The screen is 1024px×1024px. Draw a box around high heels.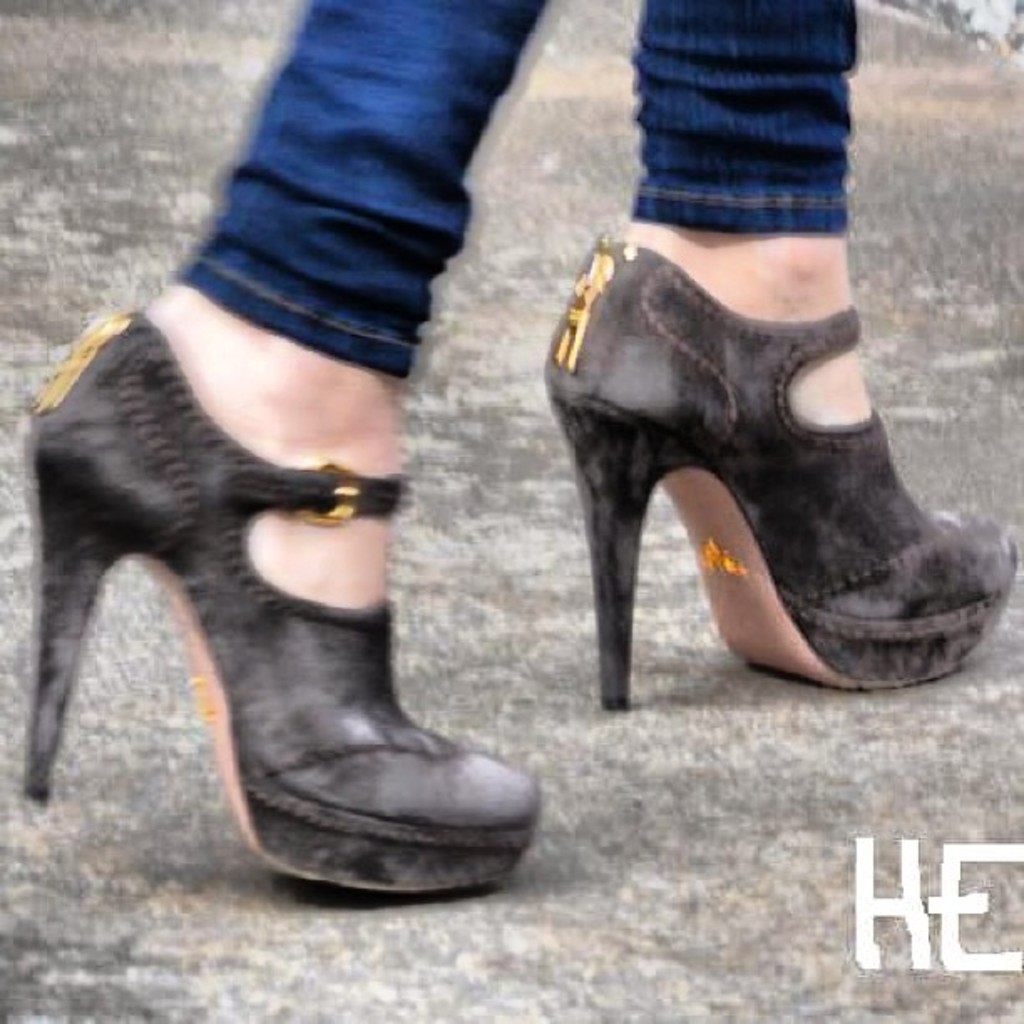
{"left": 542, "top": 228, "right": 1019, "bottom": 714}.
